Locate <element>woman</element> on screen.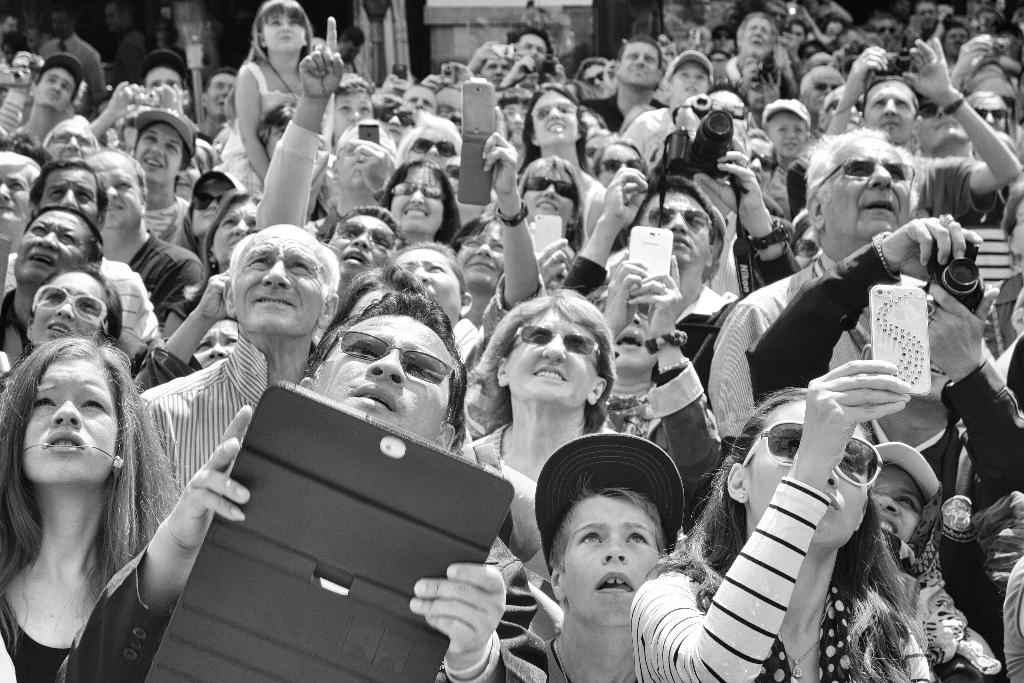
On screen at x1=0, y1=263, x2=124, y2=386.
